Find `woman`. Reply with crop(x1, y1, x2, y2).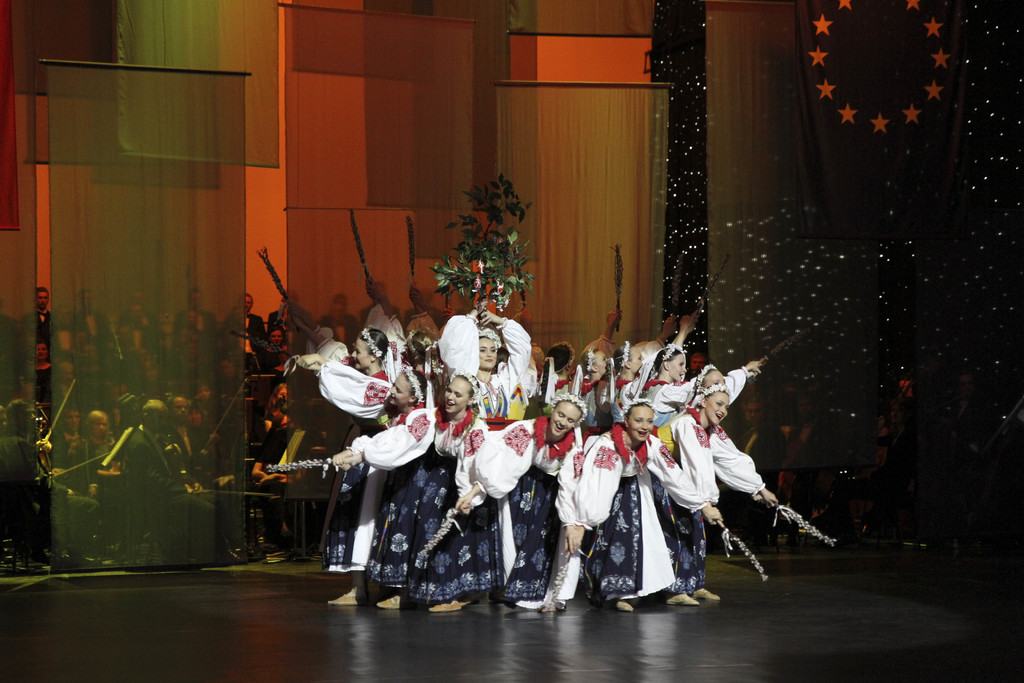
crop(69, 411, 135, 534).
